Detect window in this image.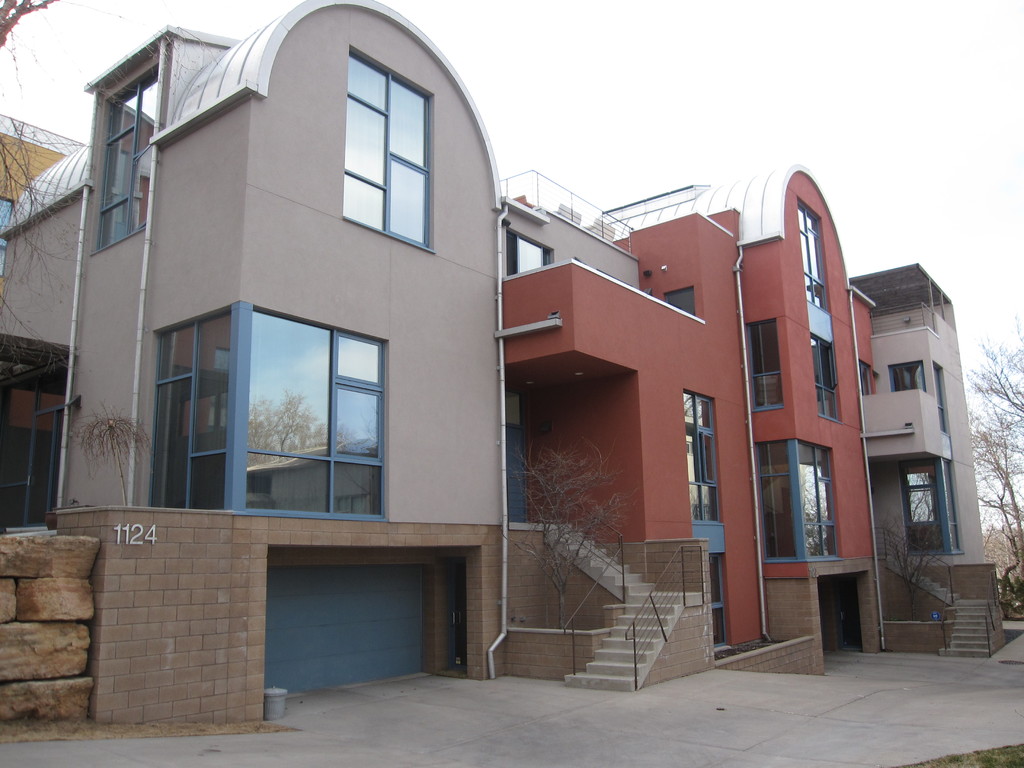
Detection: [684, 388, 731, 652].
